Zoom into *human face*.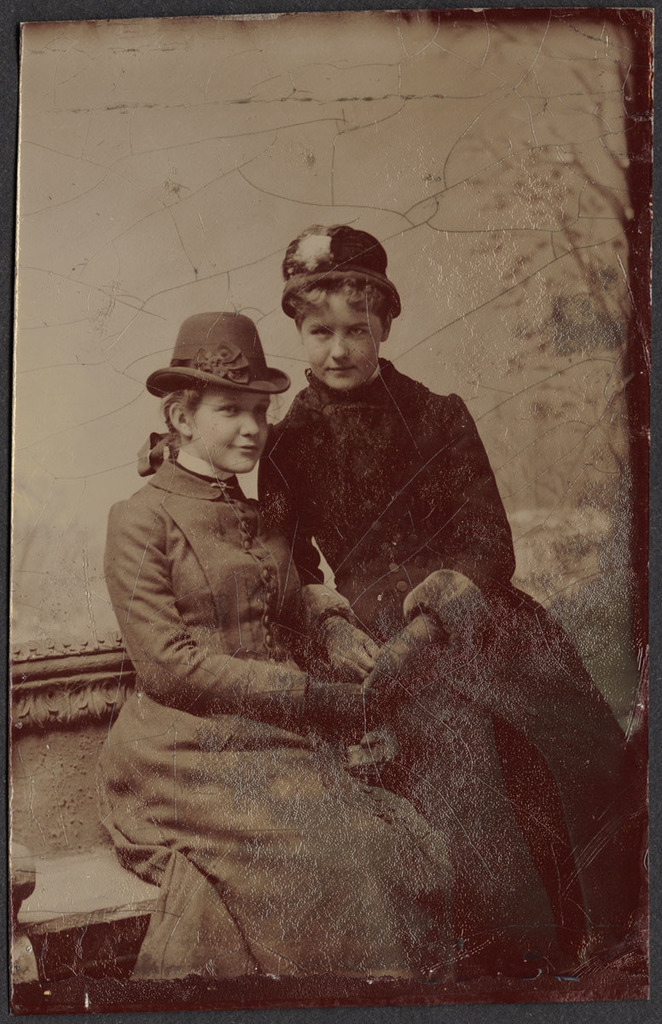
Zoom target: bbox=(301, 286, 384, 398).
